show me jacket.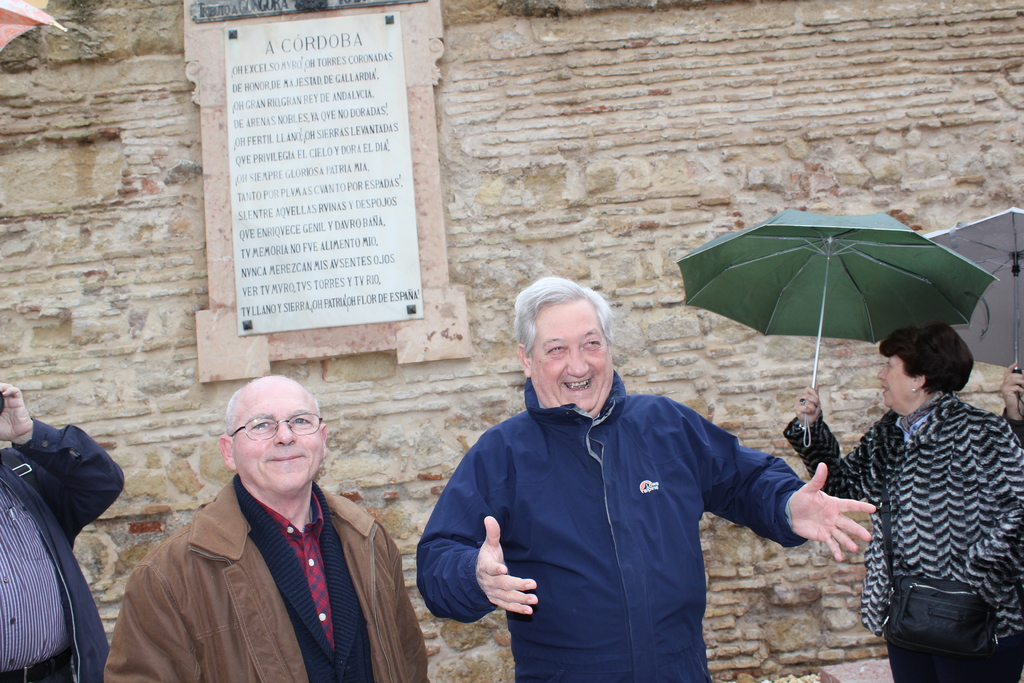
jacket is here: 99, 473, 430, 682.
